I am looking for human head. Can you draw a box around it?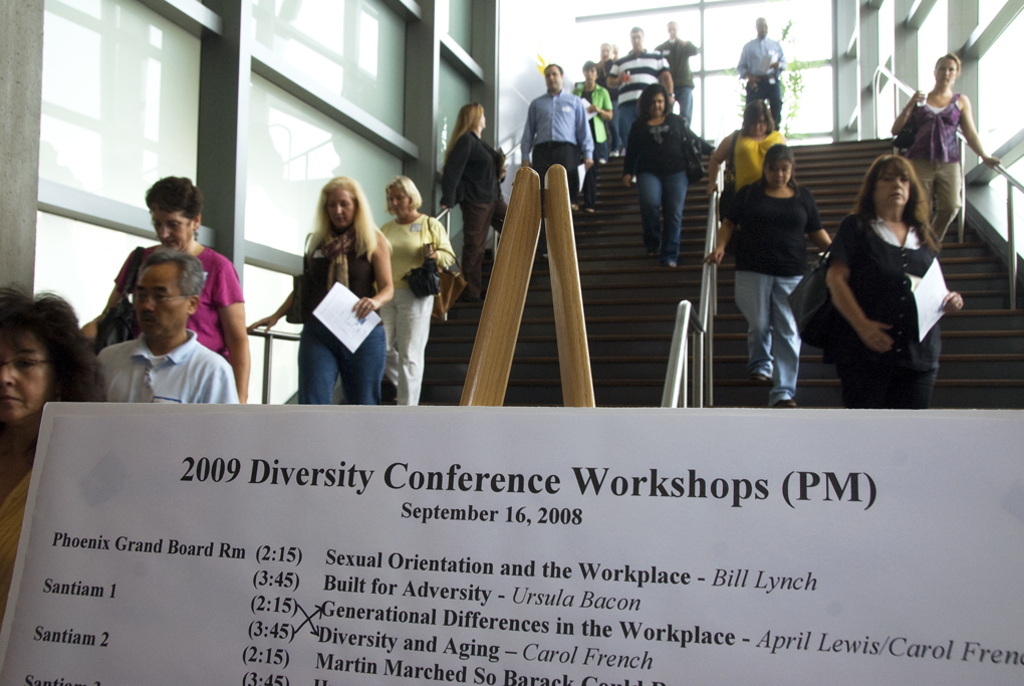
Sure, the bounding box is bbox(0, 284, 87, 433).
